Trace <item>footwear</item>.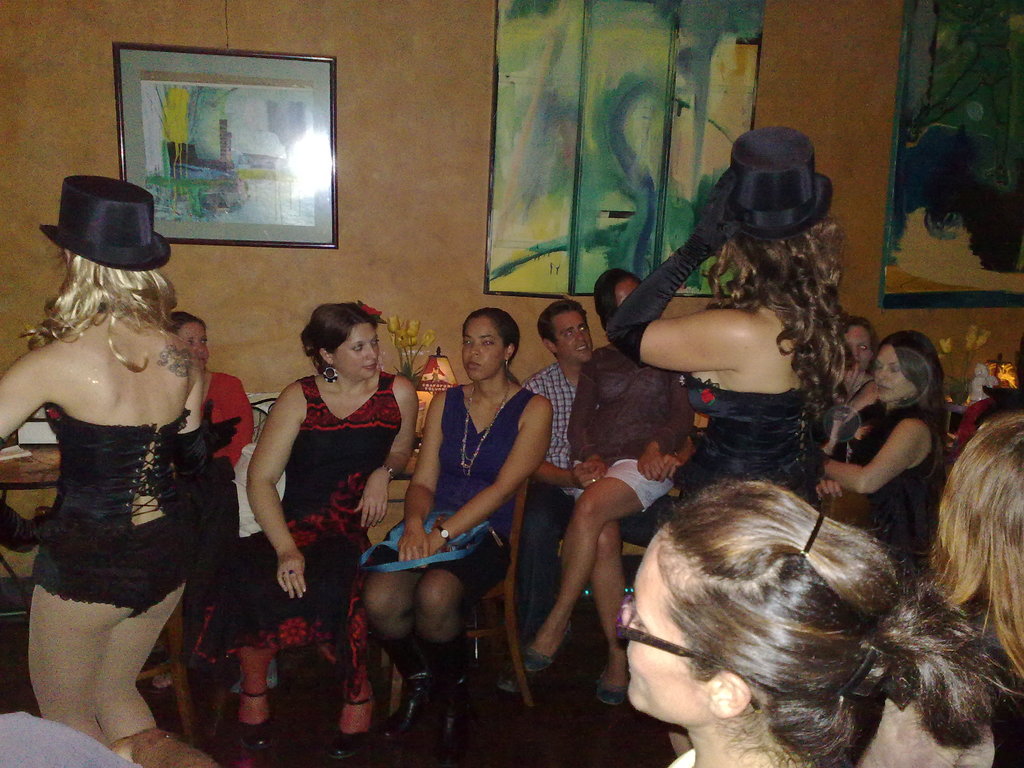
Traced to left=237, top=688, right=271, bottom=752.
